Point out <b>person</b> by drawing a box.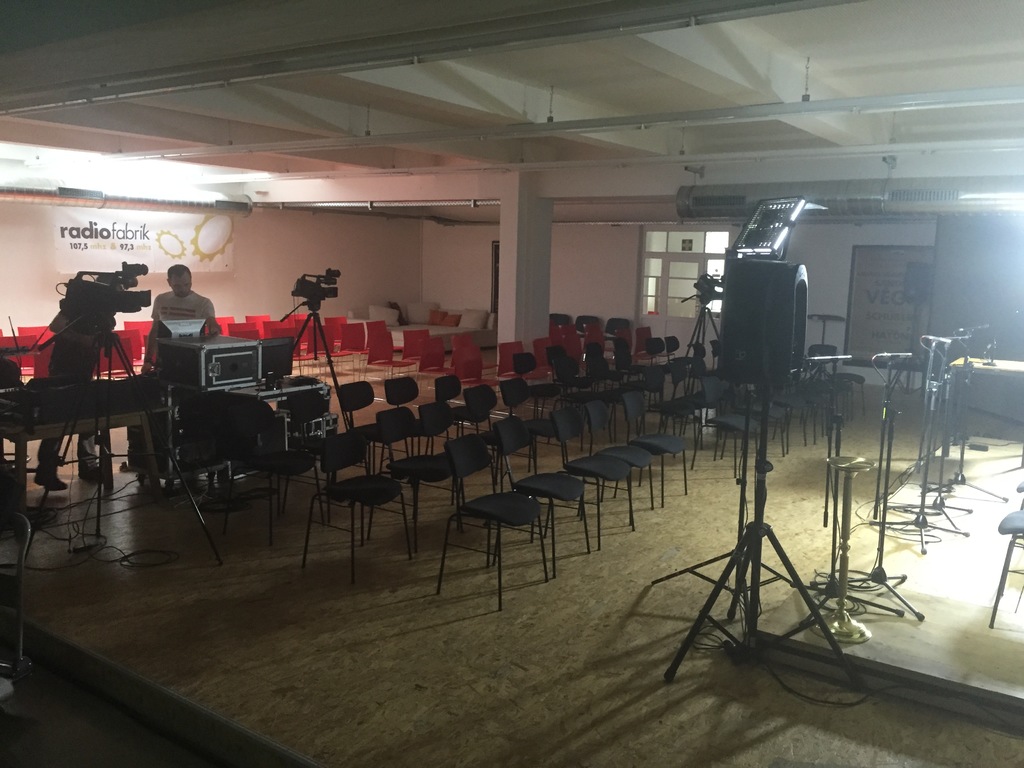
box(35, 276, 115, 497).
